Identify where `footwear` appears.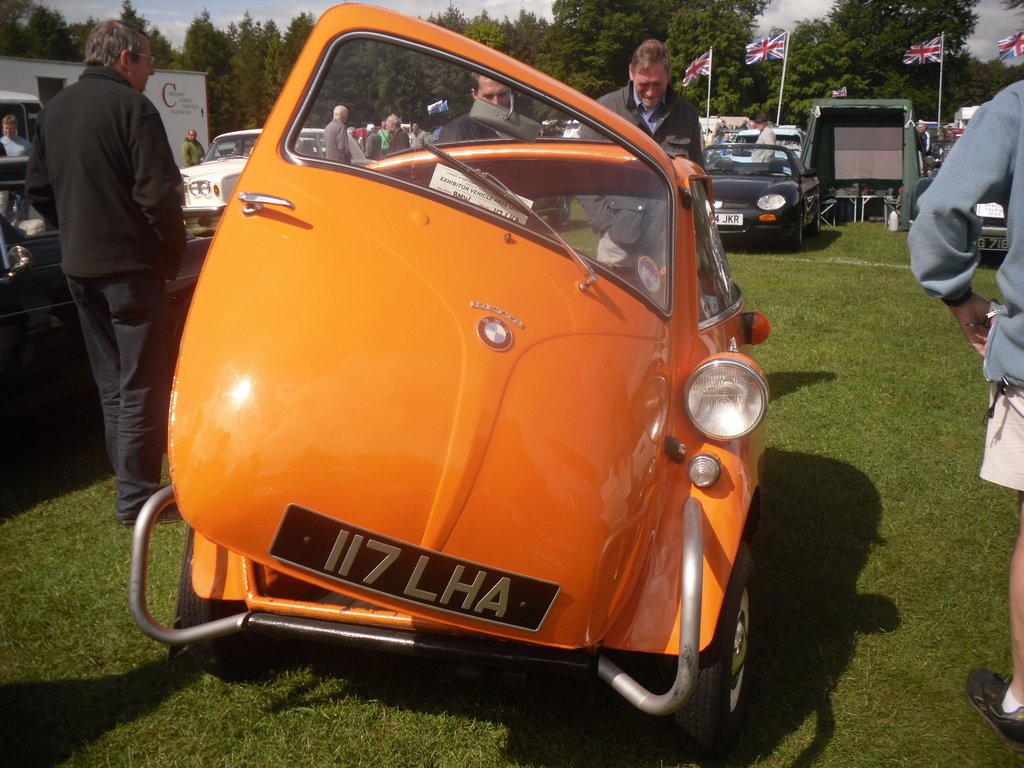
Appears at 120/508/182/523.
